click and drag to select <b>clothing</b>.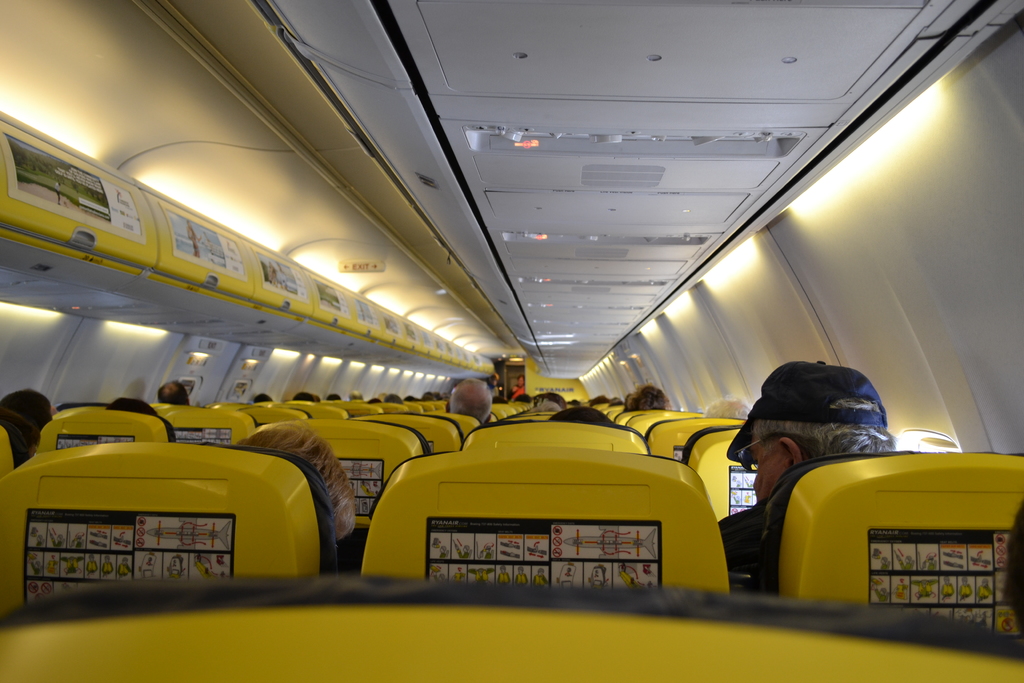
Selection: (100,556,116,579).
